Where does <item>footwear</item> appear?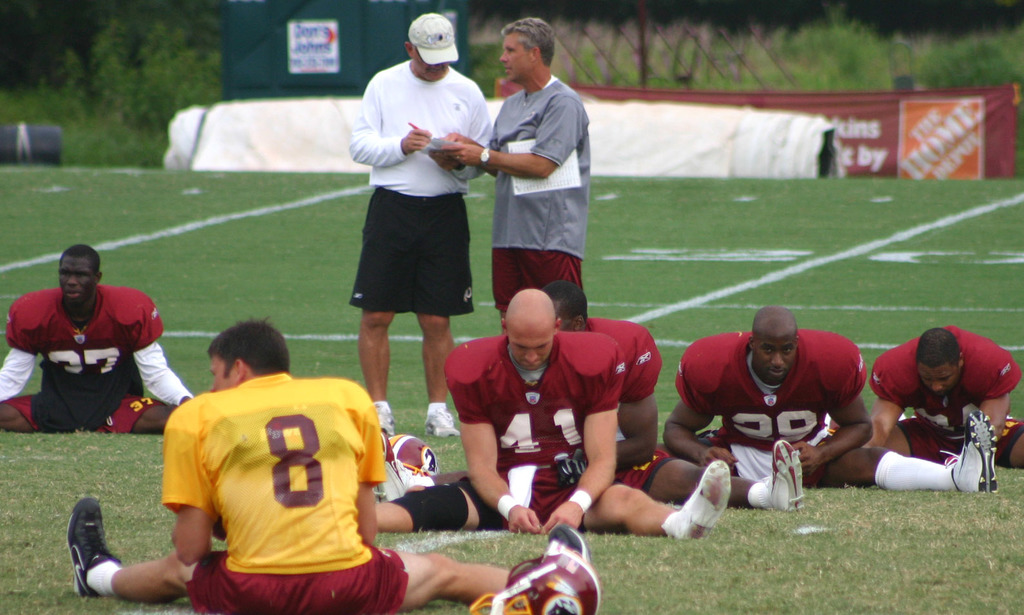
Appears at box(545, 527, 598, 565).
